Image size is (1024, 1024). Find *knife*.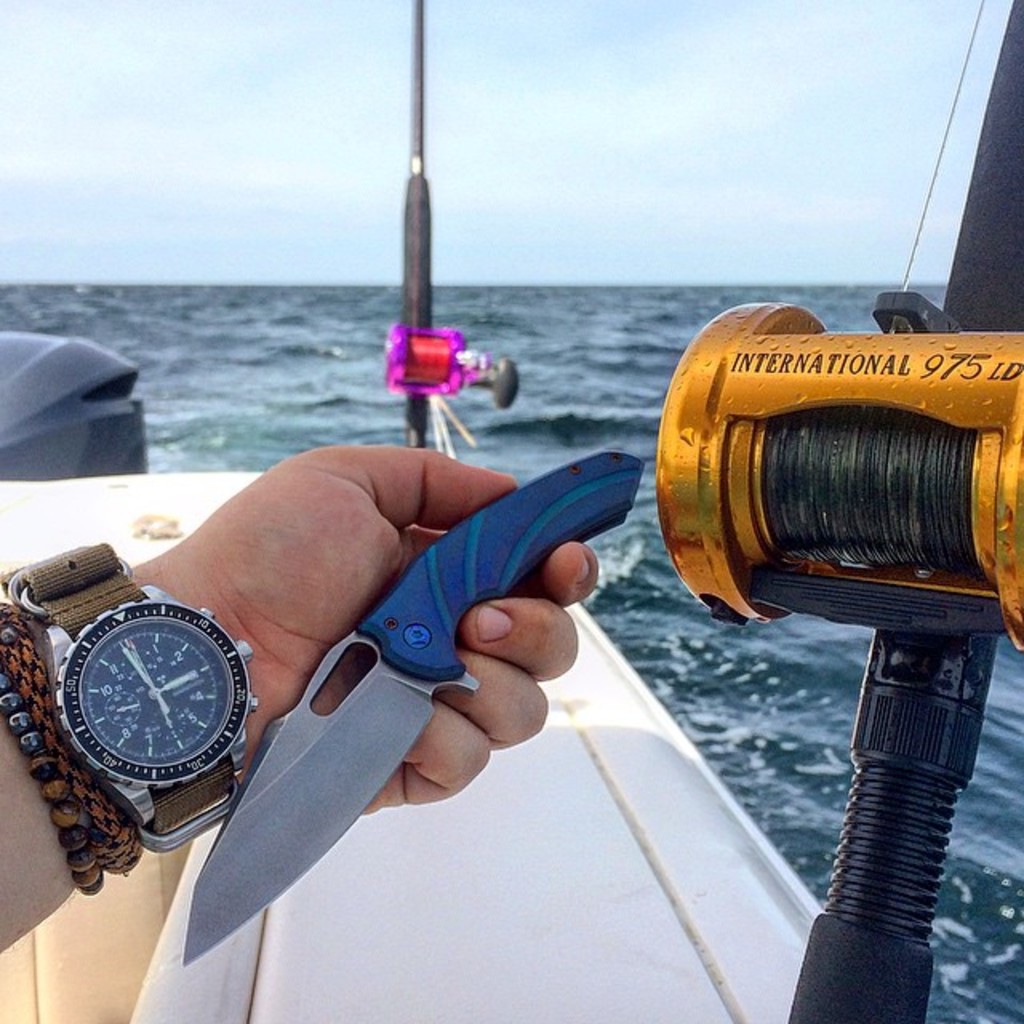
[left=179, top=440, right=653, bottom=966].
